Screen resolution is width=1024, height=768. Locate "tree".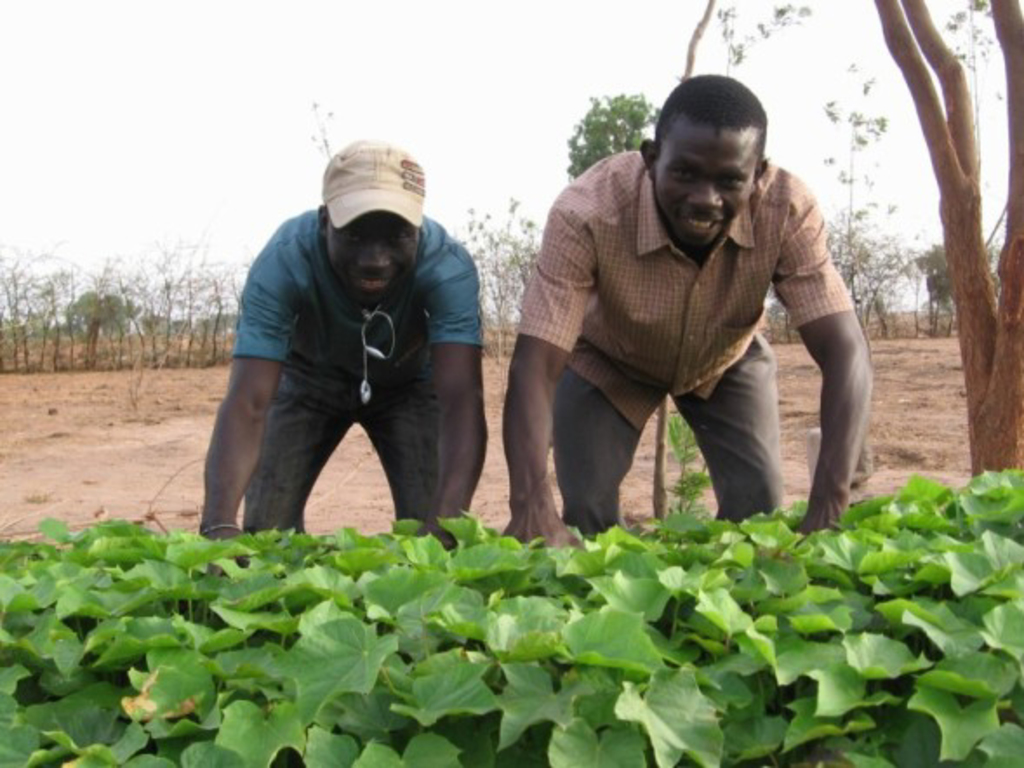
Rect(871, 0, 1022, 478).
